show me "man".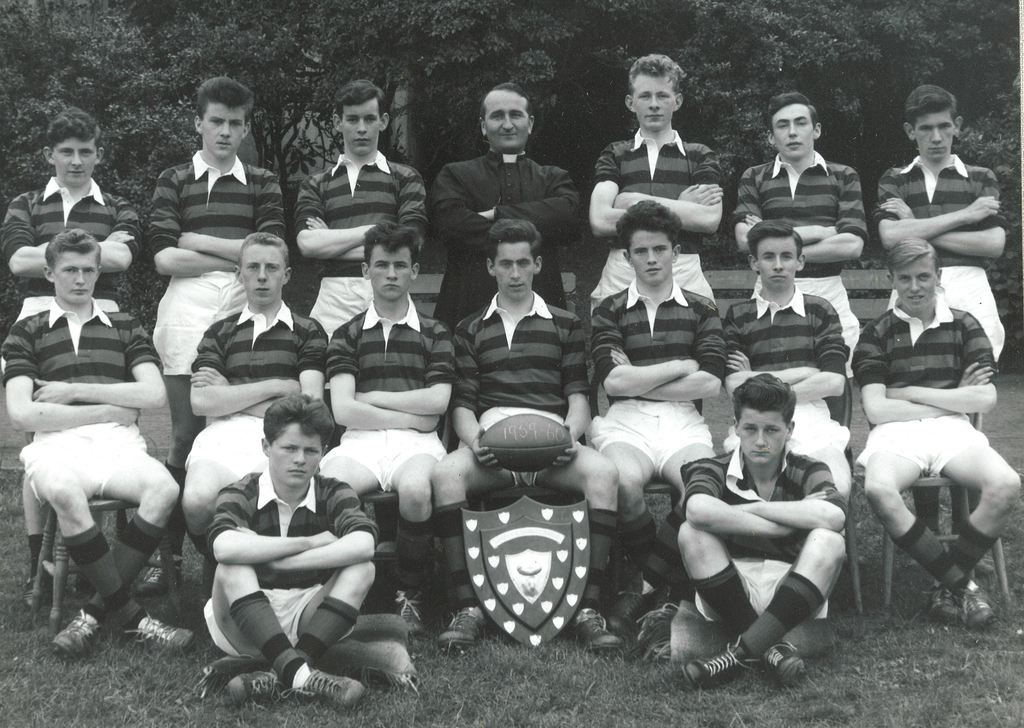
"man" is here: [x1=189, y1=230, x2=334, y2=545].
